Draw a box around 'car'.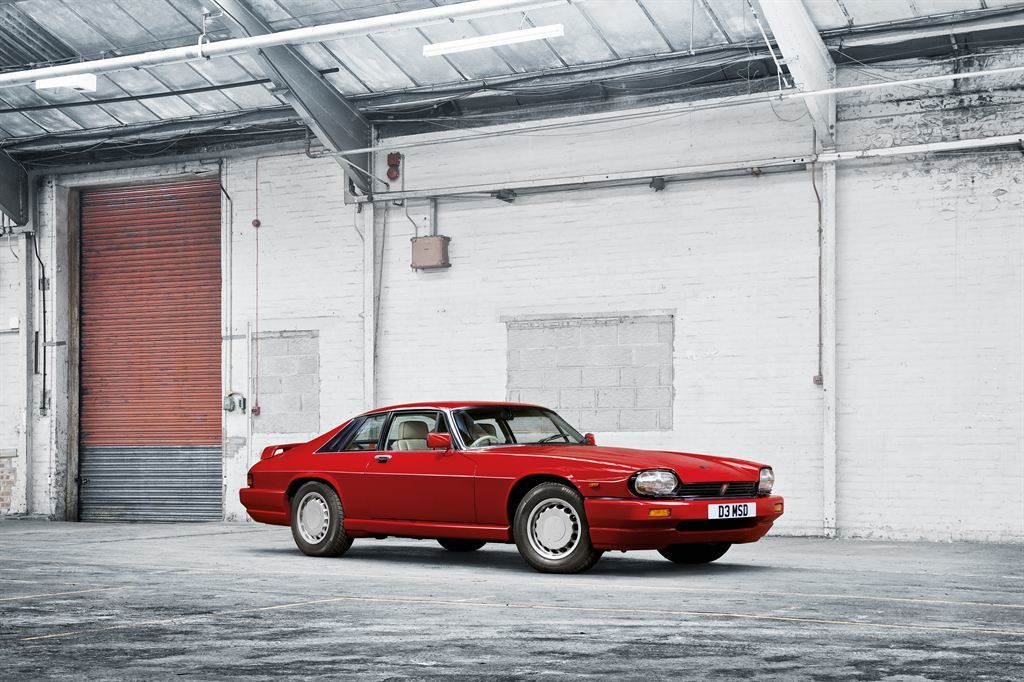
236:399:784:576.
